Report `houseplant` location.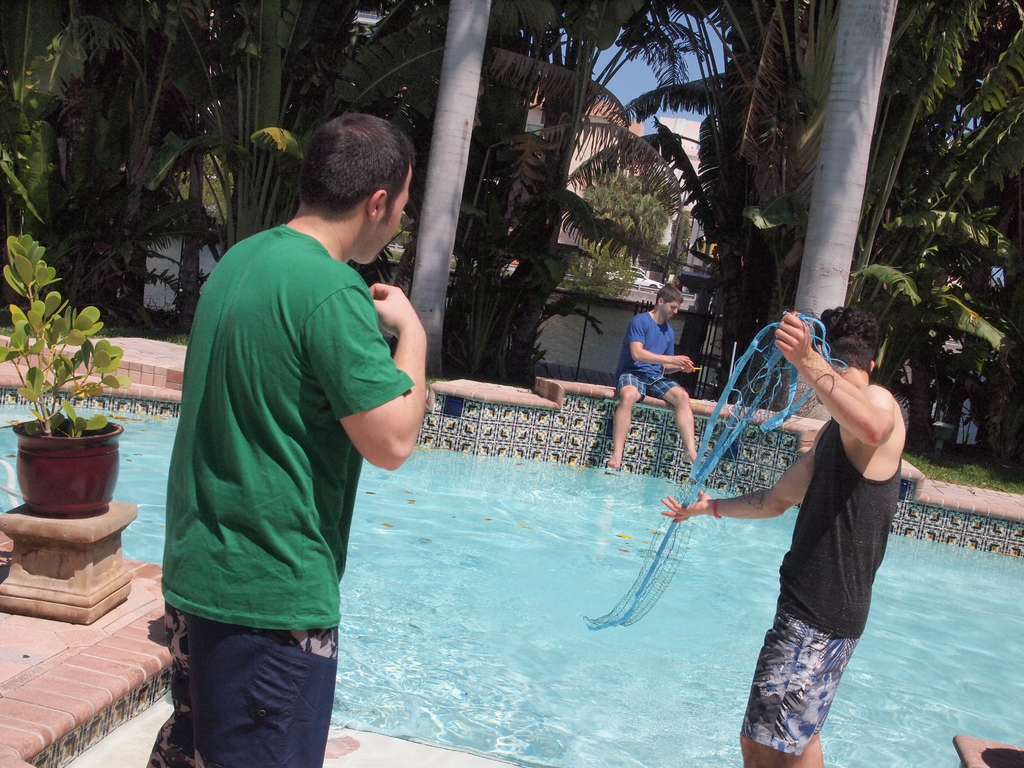
Report: {"x1": 0, "y1": 226, "x2": 134, "y2": 526}.
